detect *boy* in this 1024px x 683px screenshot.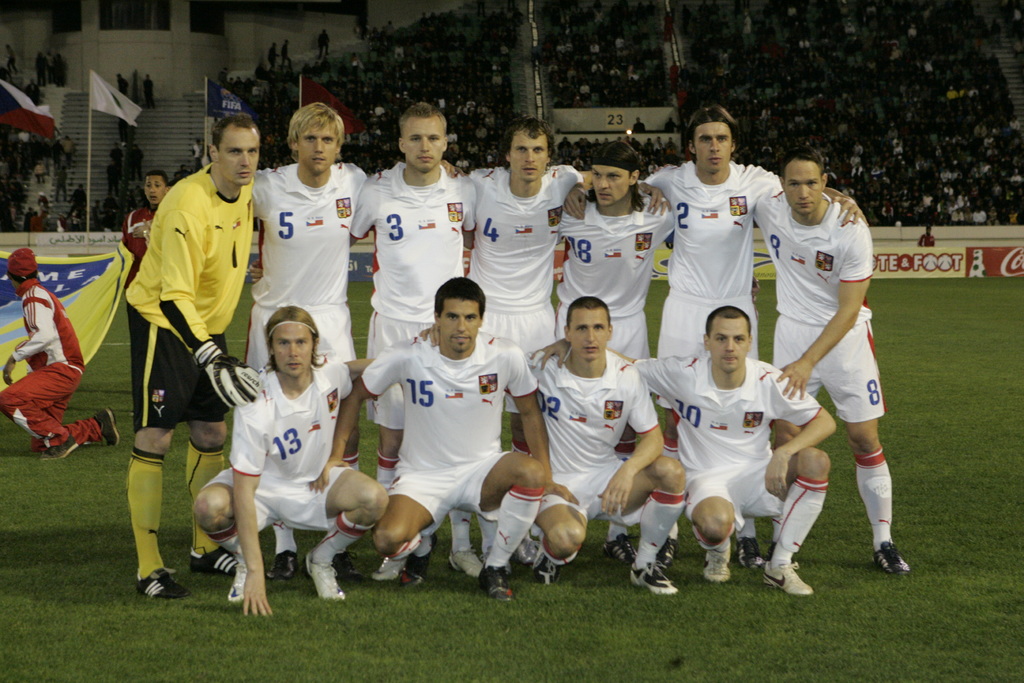
Detection: pyautogui.locateOnScreen(118, 168, 173, 286).
